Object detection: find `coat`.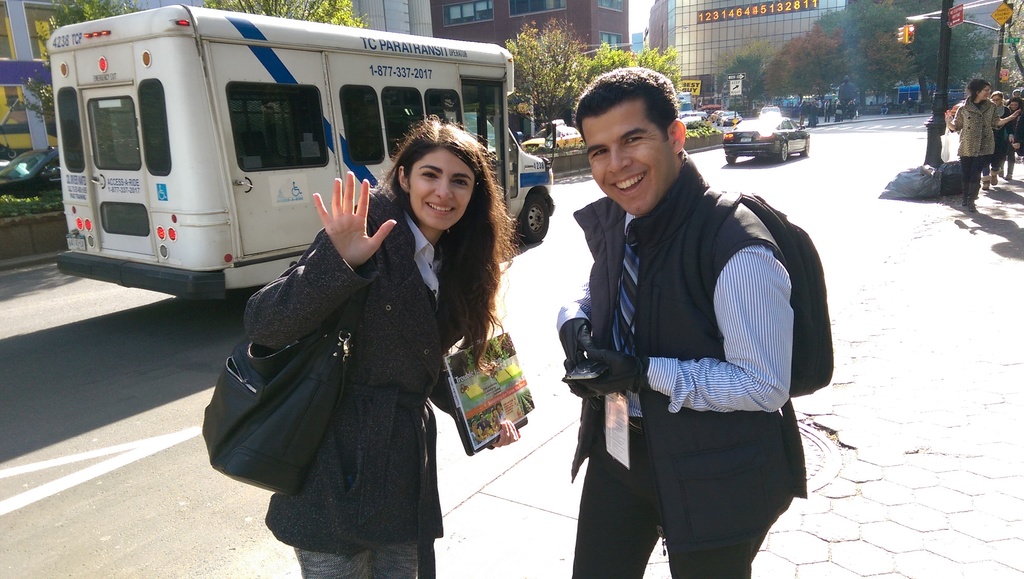
left=226, top=174, right=465, bottom=522.
